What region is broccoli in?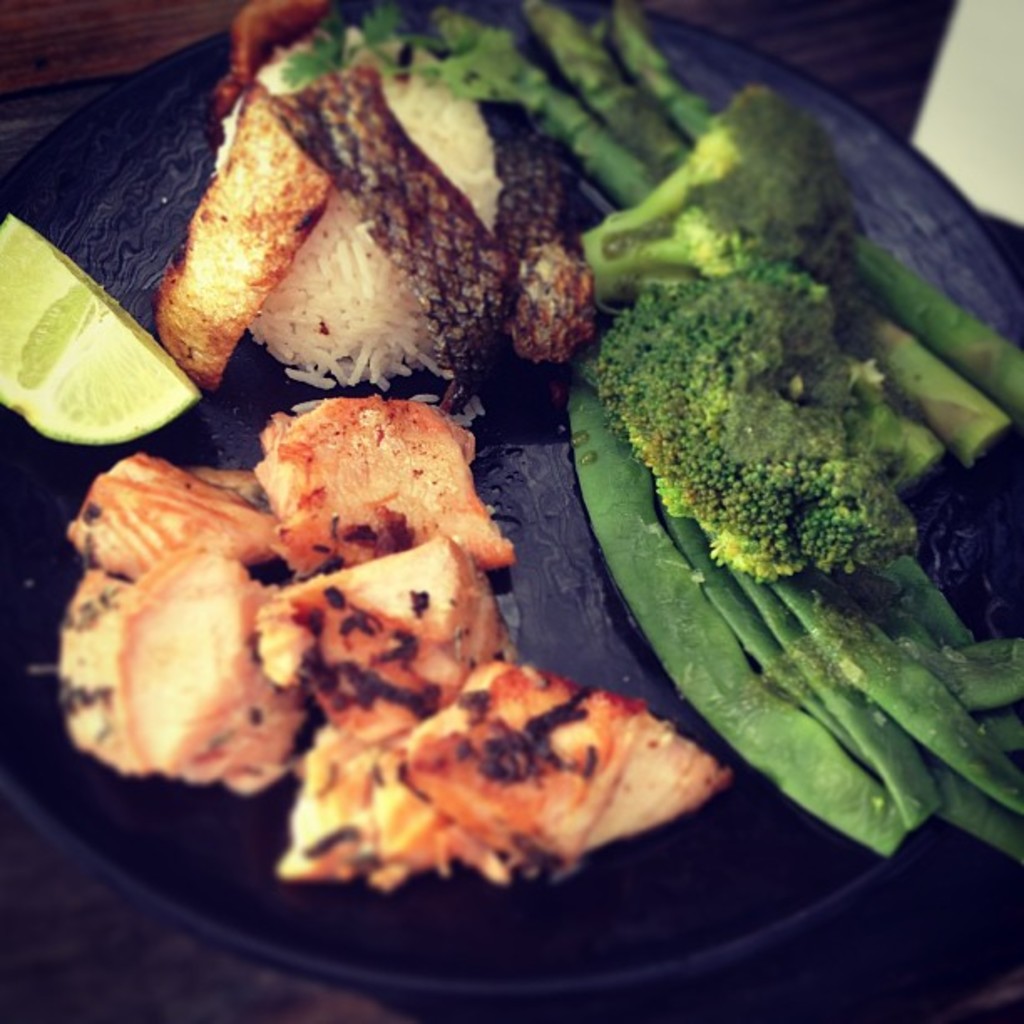
crop(586, 264, 914, 587).
